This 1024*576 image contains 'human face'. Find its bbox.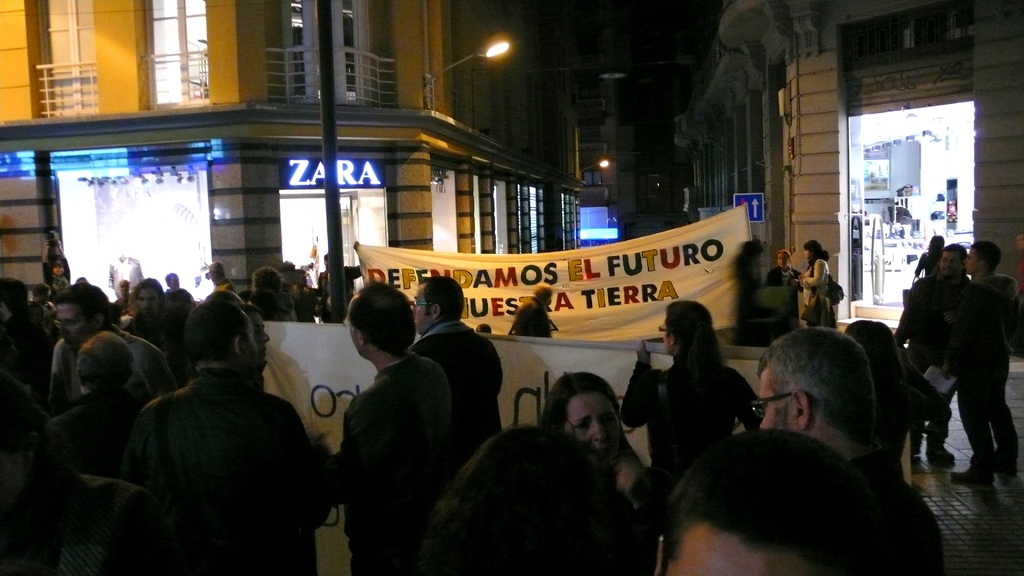
(x1=939, y1=251, x2=957, y2=277).
